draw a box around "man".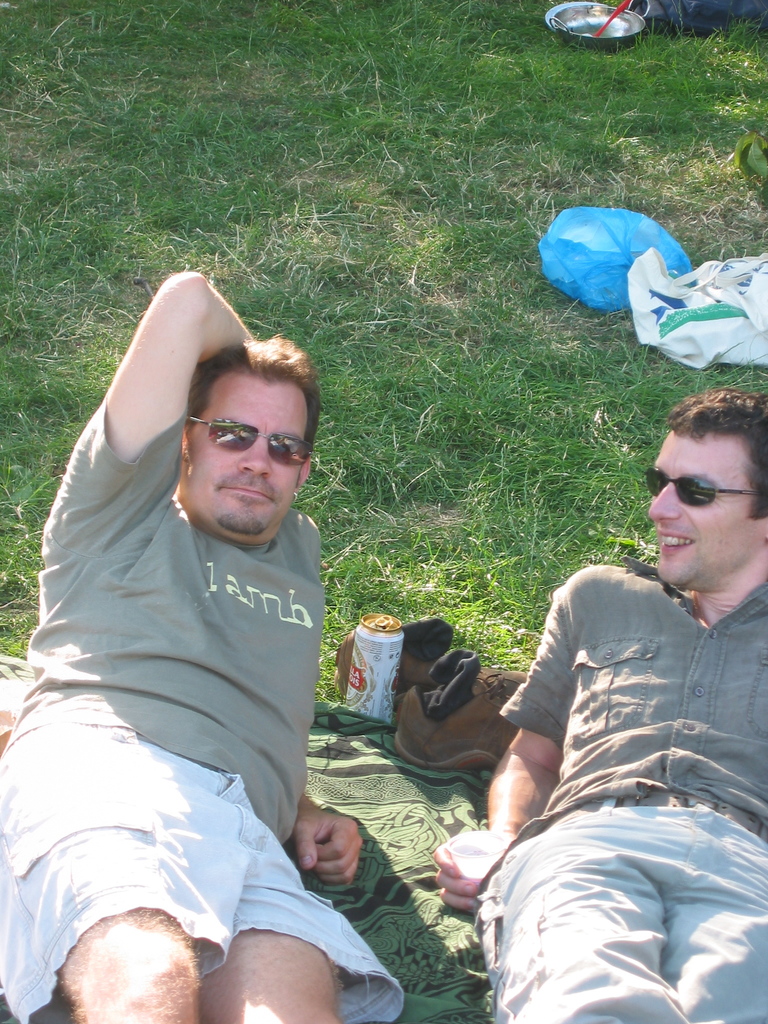
0/270/404/1023.
